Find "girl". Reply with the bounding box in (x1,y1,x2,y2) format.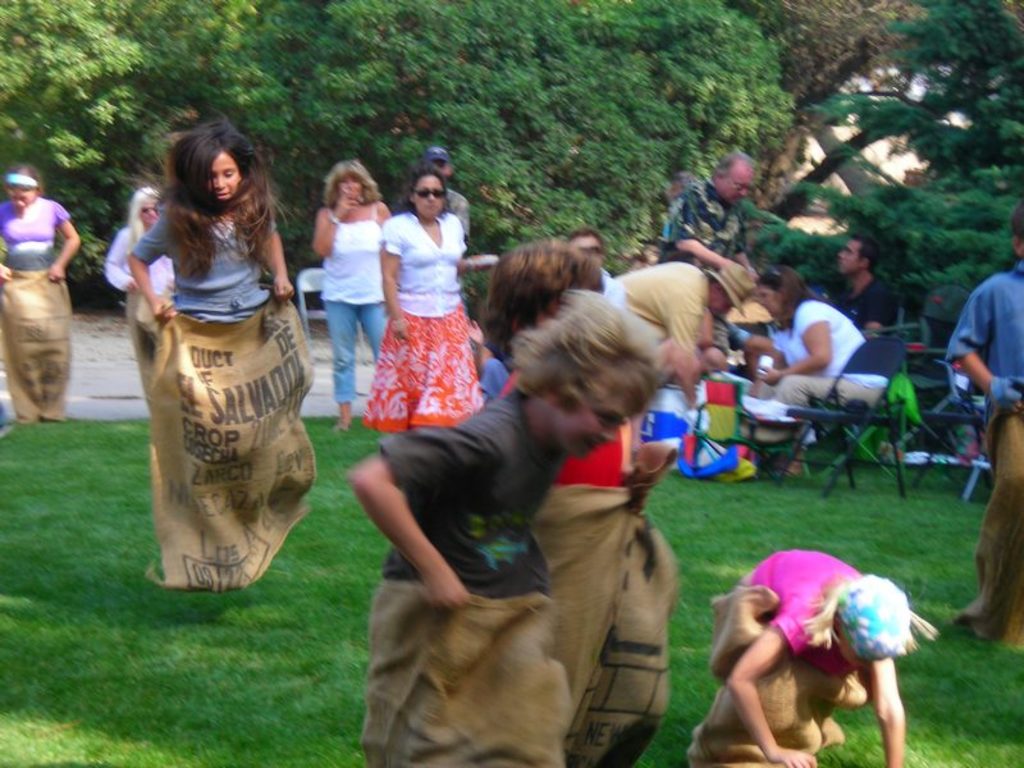
(123,116,288,337).
